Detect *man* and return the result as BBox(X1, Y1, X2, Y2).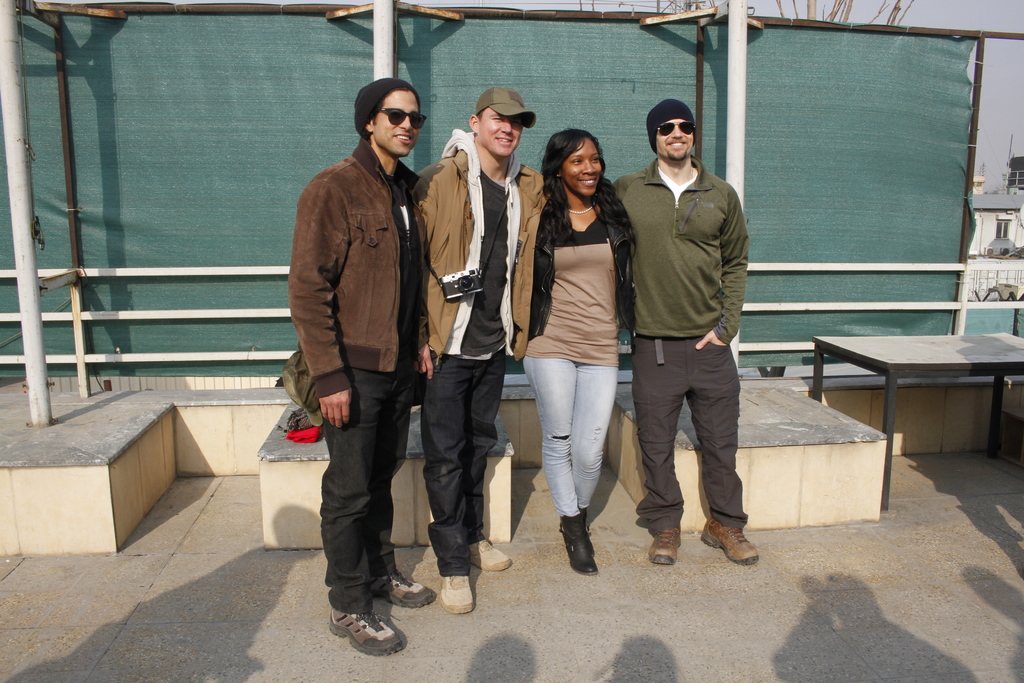
BBox(289, 77, 438, 655).
